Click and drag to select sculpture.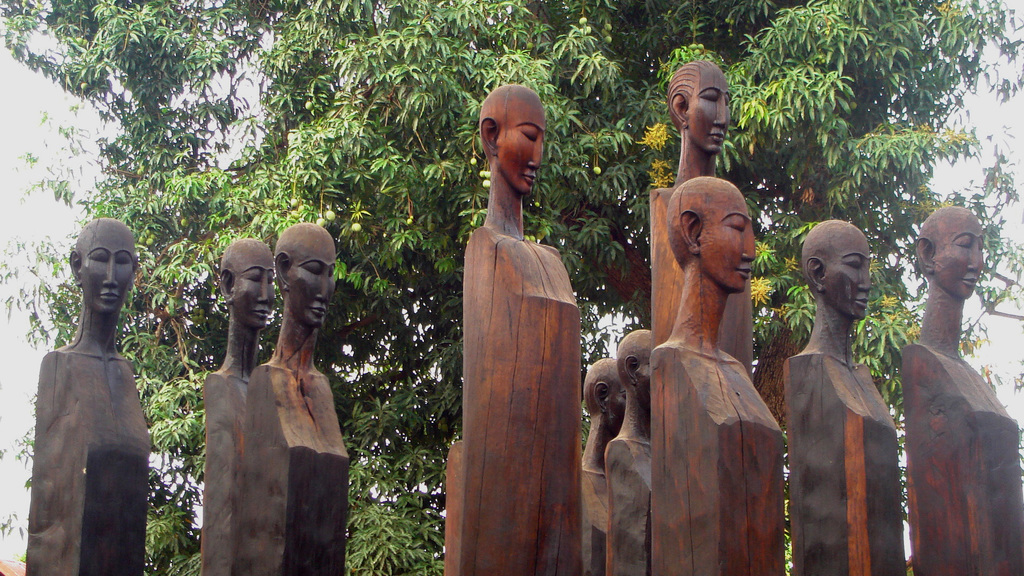
Selection: rect(650, 173, 783, 575).
